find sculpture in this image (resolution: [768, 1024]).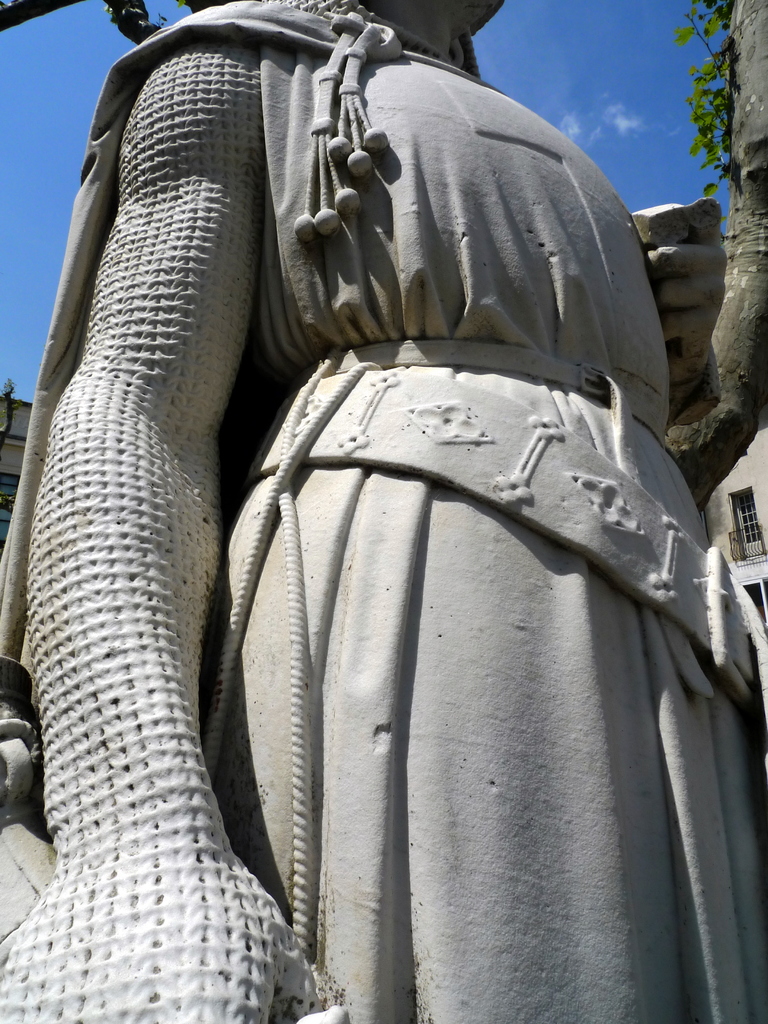
[49,0,763,996].
